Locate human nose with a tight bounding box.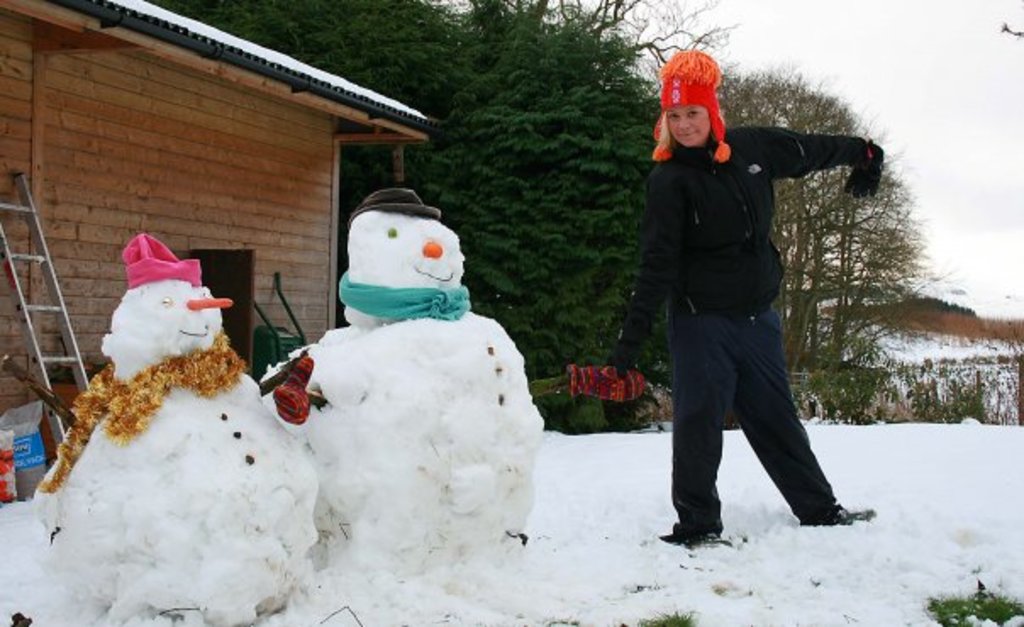
l=680, t=115, r=688, b=129.
